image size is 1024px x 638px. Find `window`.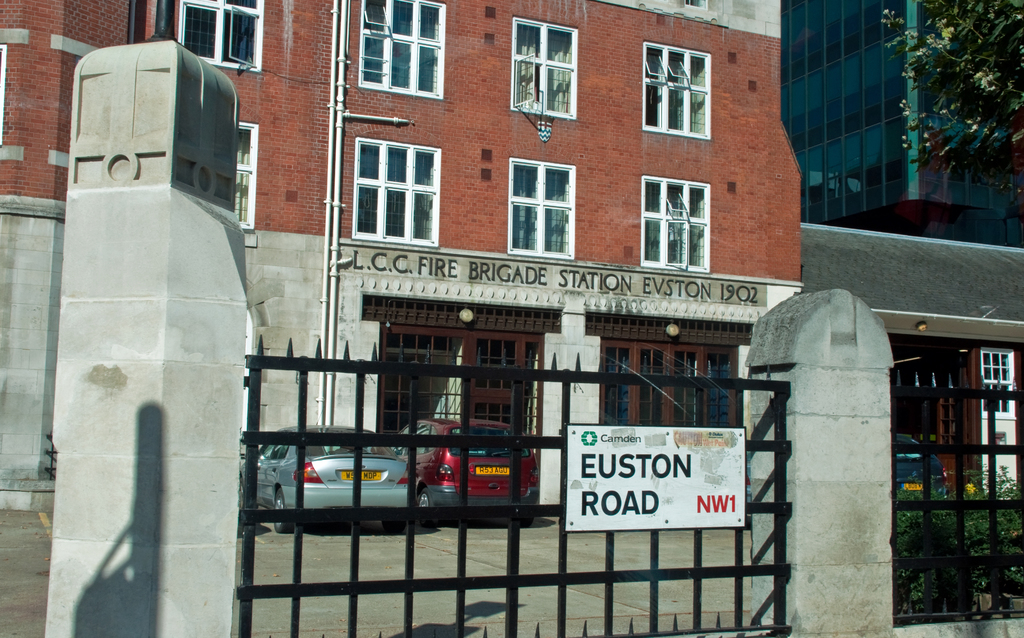
[left=640, top=179, right=708, bottom=273].
